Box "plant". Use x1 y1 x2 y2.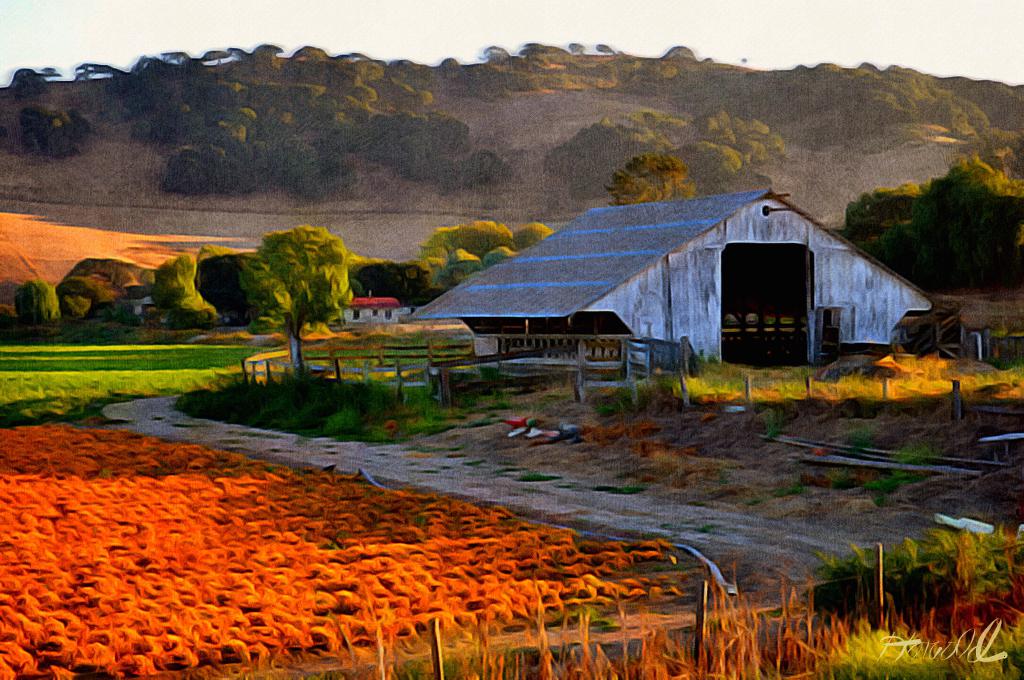
168 352 447 449.
